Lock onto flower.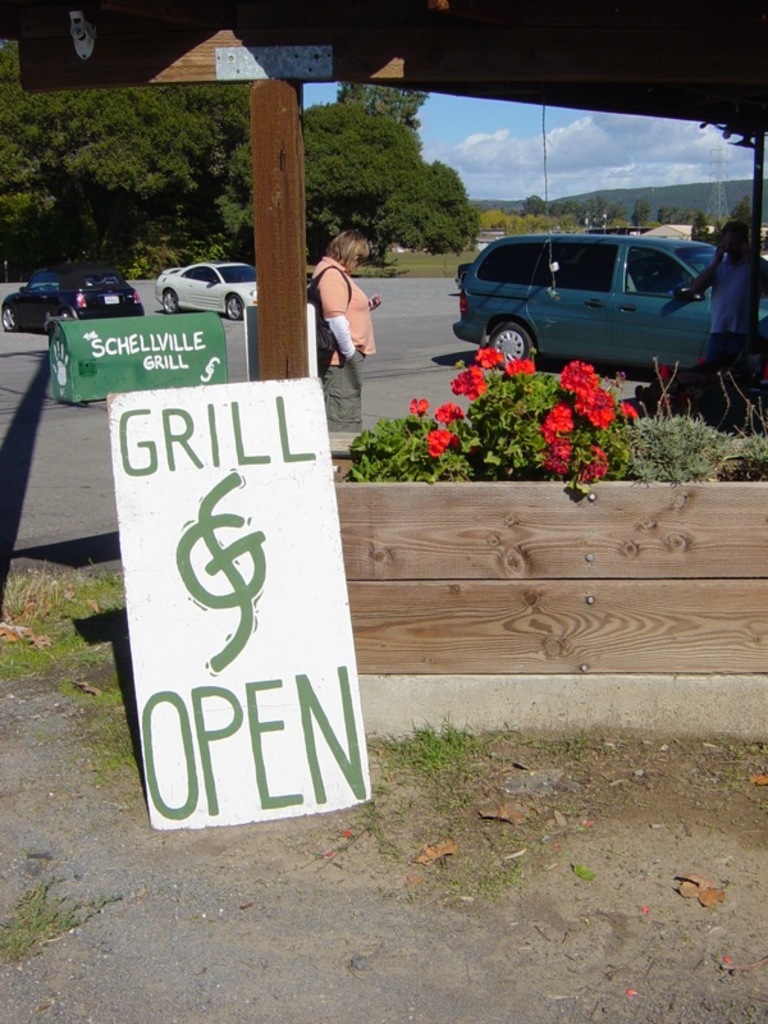
Locked: [545,401,575,433].
